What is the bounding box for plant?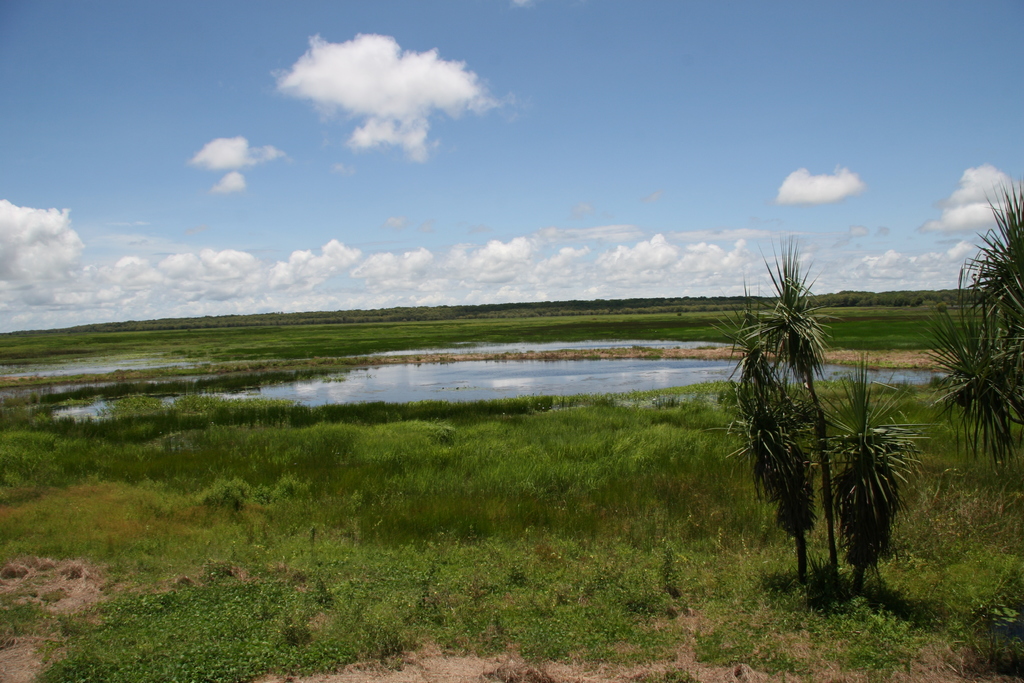
{"x1": 728, "y1": 234, "x2": 844, "y2": 577}.
